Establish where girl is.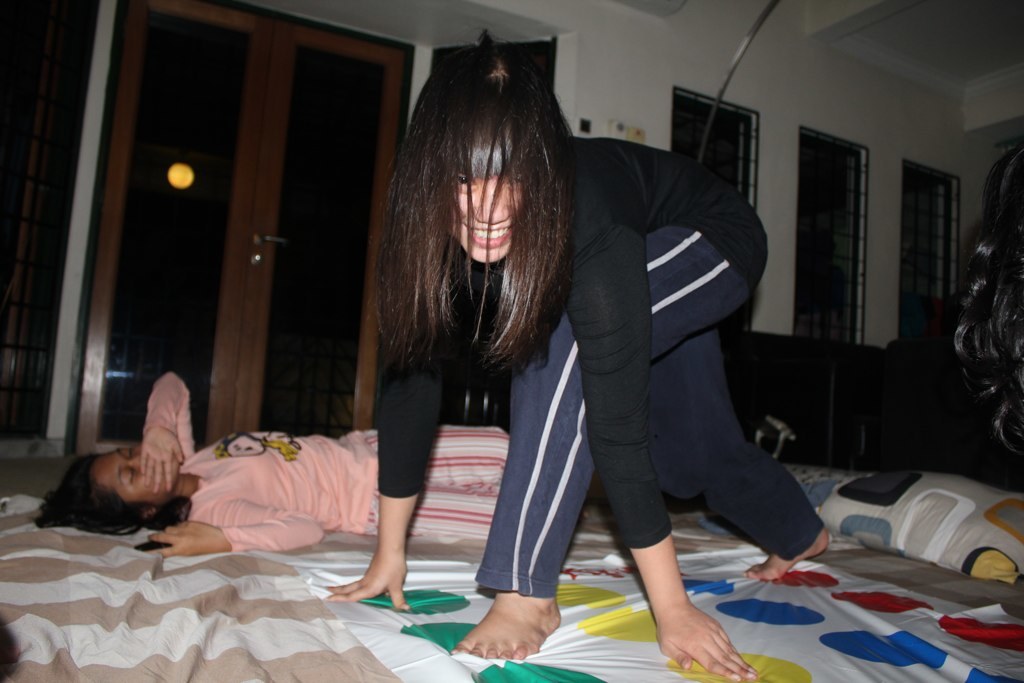
Established at bbox=(38, 373, 514, 558).
